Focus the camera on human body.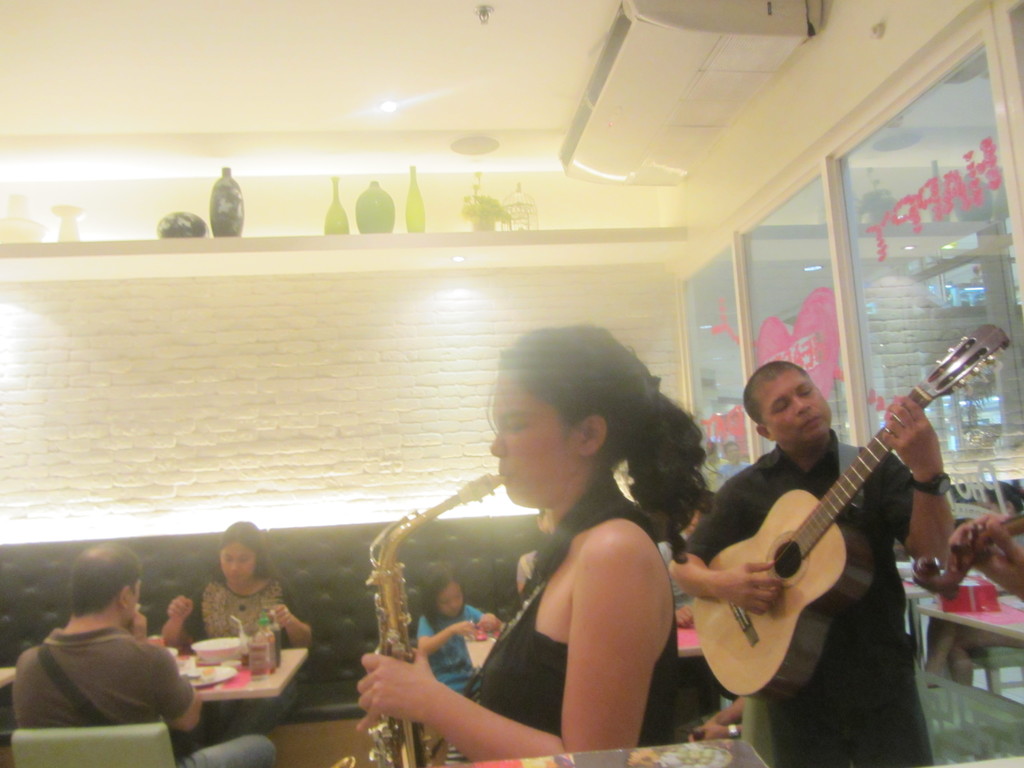
Focus region: 8,534,271,767.
